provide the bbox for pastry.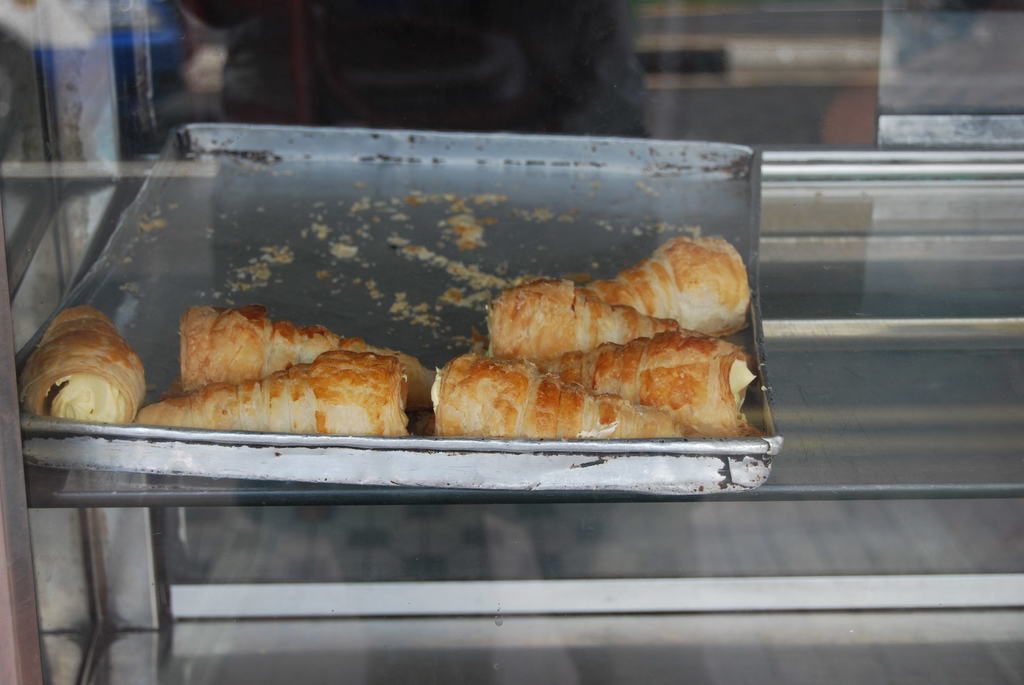
detection(18, 304, 150, 430).
